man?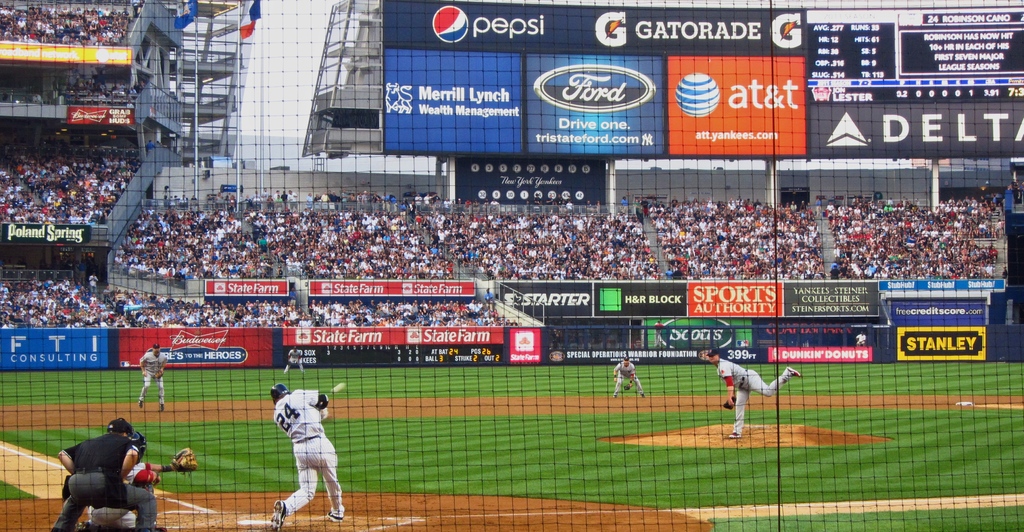
box(275, 265, 284, 278)
